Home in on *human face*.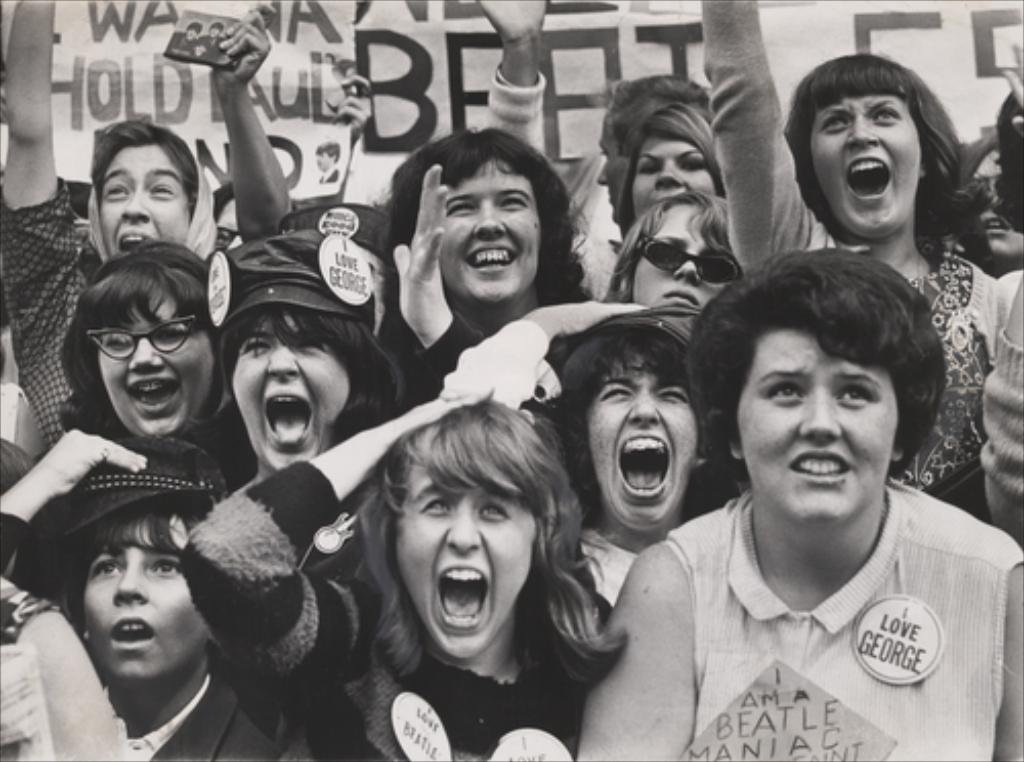
Homed in at (left=82, top=502, right=213, bottom=682).
